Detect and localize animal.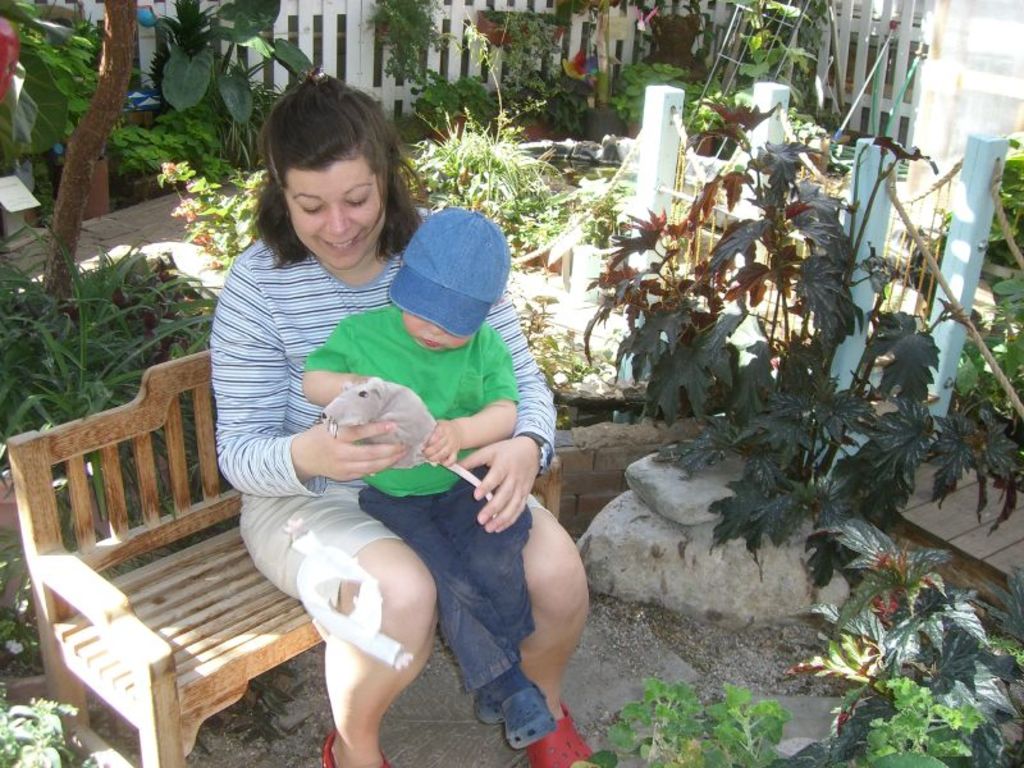
Localized at select_region(321, 375, 498, 521).
